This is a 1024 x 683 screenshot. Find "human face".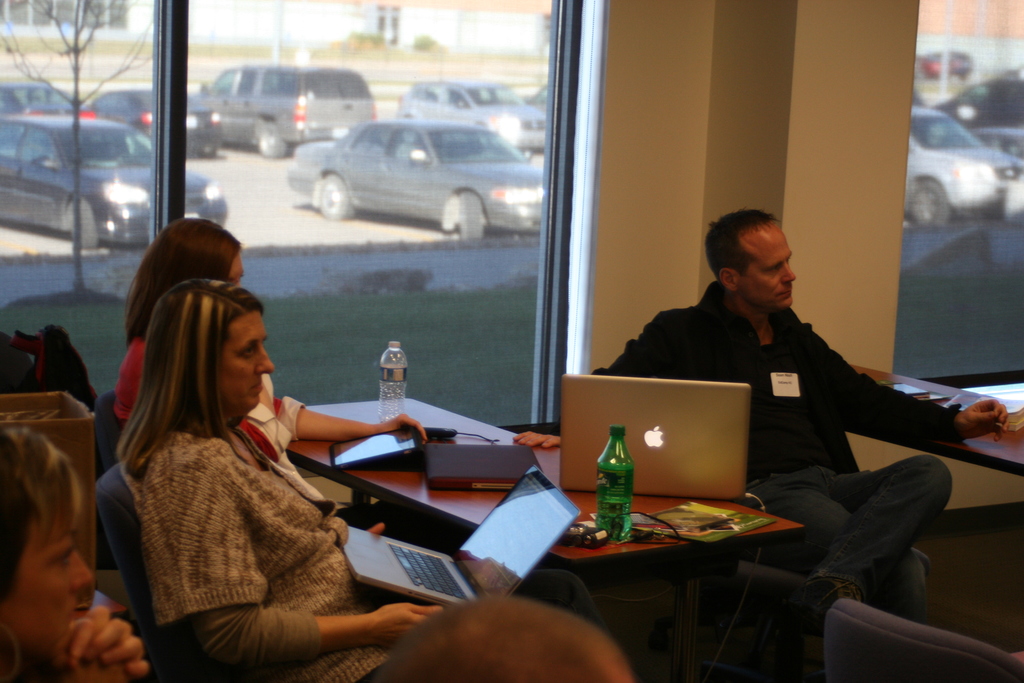
Bounding box: BBox(228, 254, 246, 284).
